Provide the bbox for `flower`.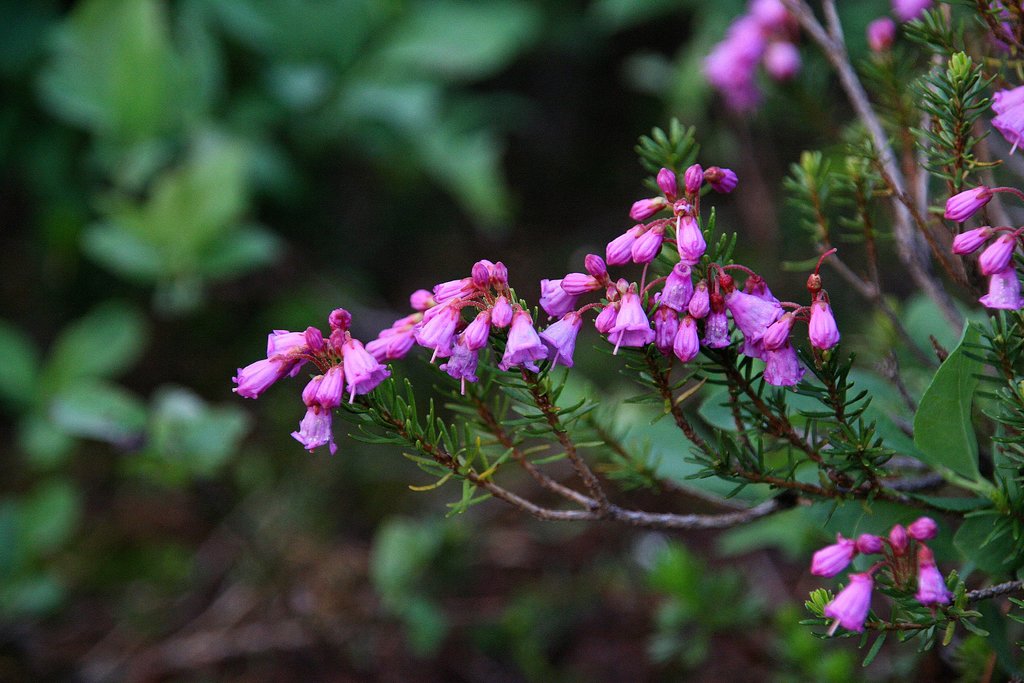
x1=975 y1=226 x2=1021 y2=277.
